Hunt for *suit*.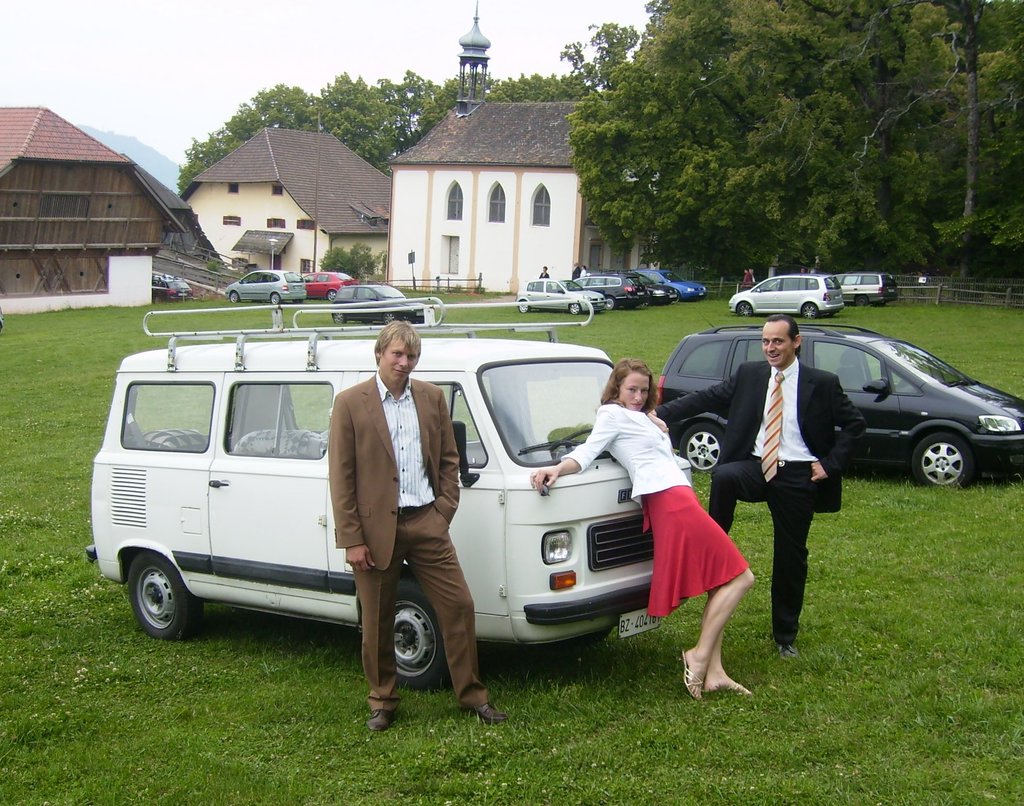
Hunted down at (540, 271, 549, 279).
